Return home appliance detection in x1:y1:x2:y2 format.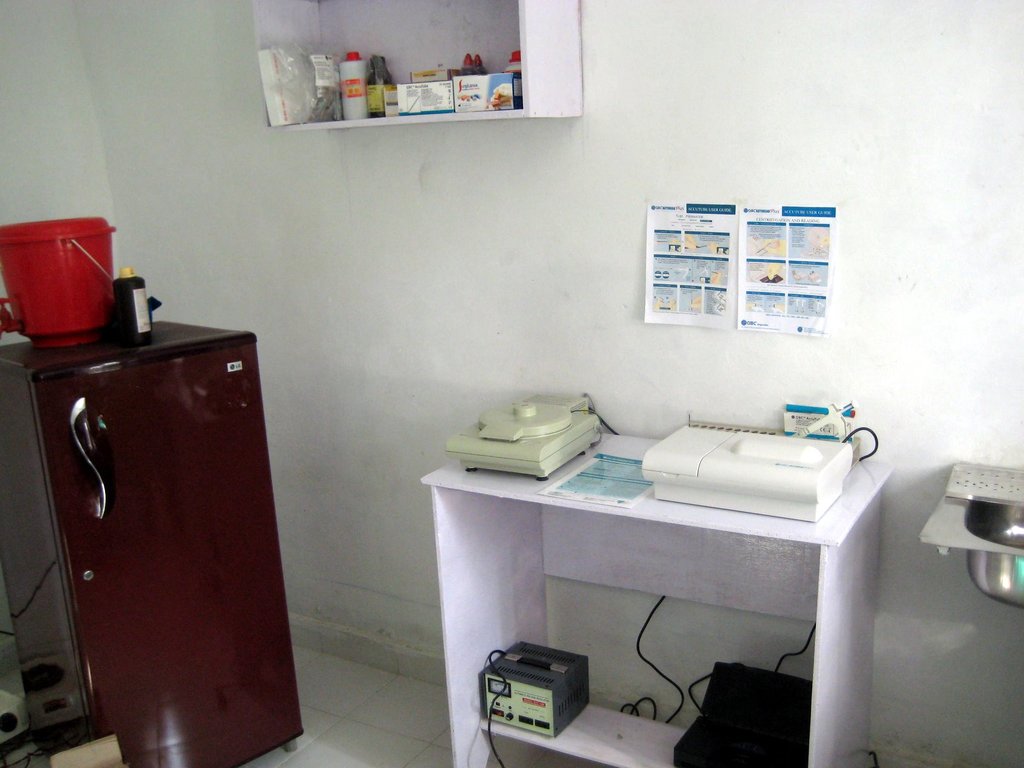
444:395:605:479.
